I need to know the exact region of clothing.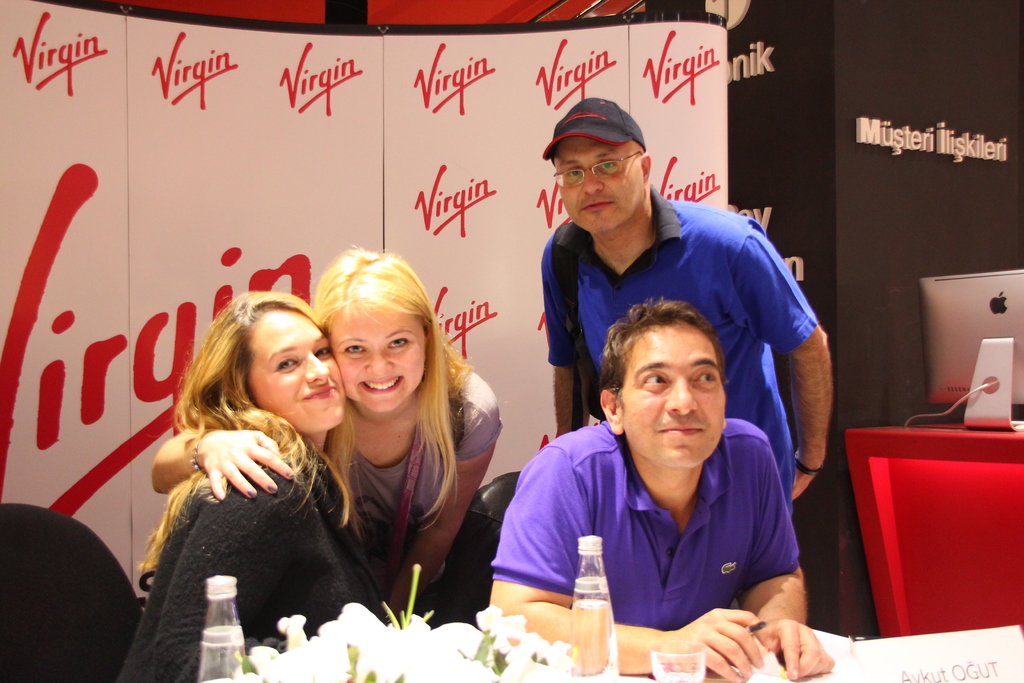
Region: 112/443/383/682.
